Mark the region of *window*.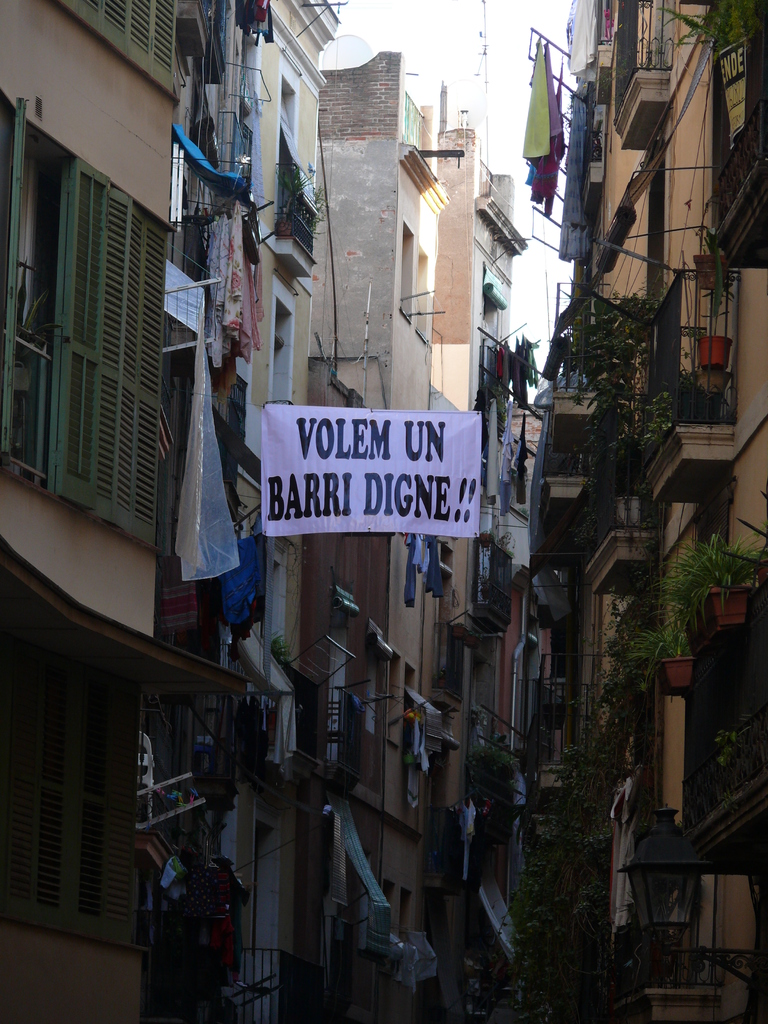
Region: {"x1": 641, "y1": 271, "x2": 689, "y2": 454}.
